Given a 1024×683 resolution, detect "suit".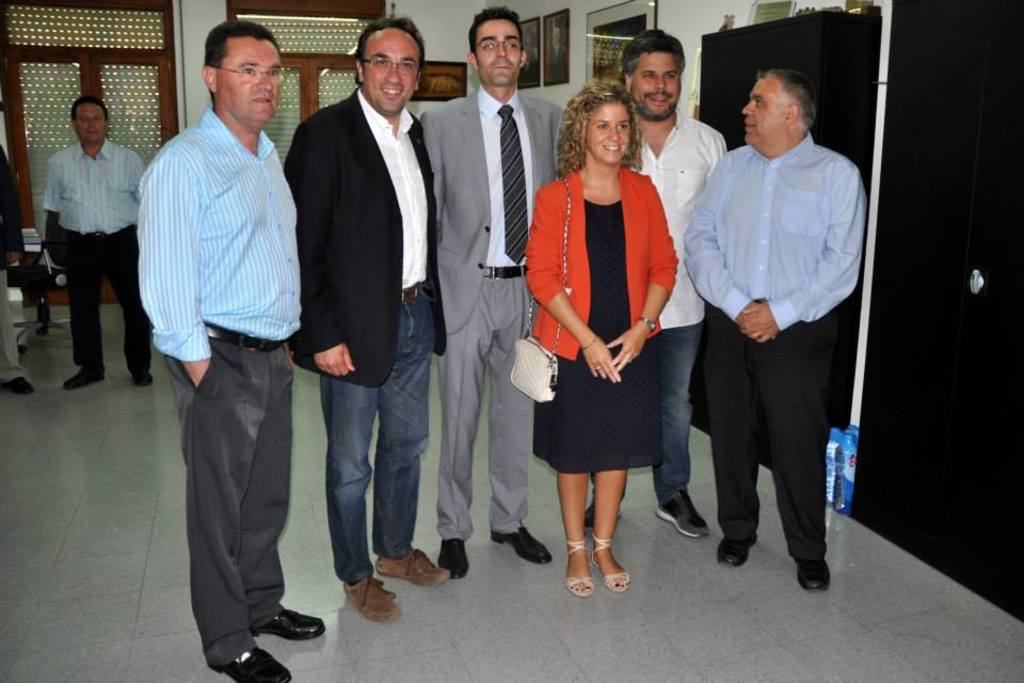
(283,82,449,390).
